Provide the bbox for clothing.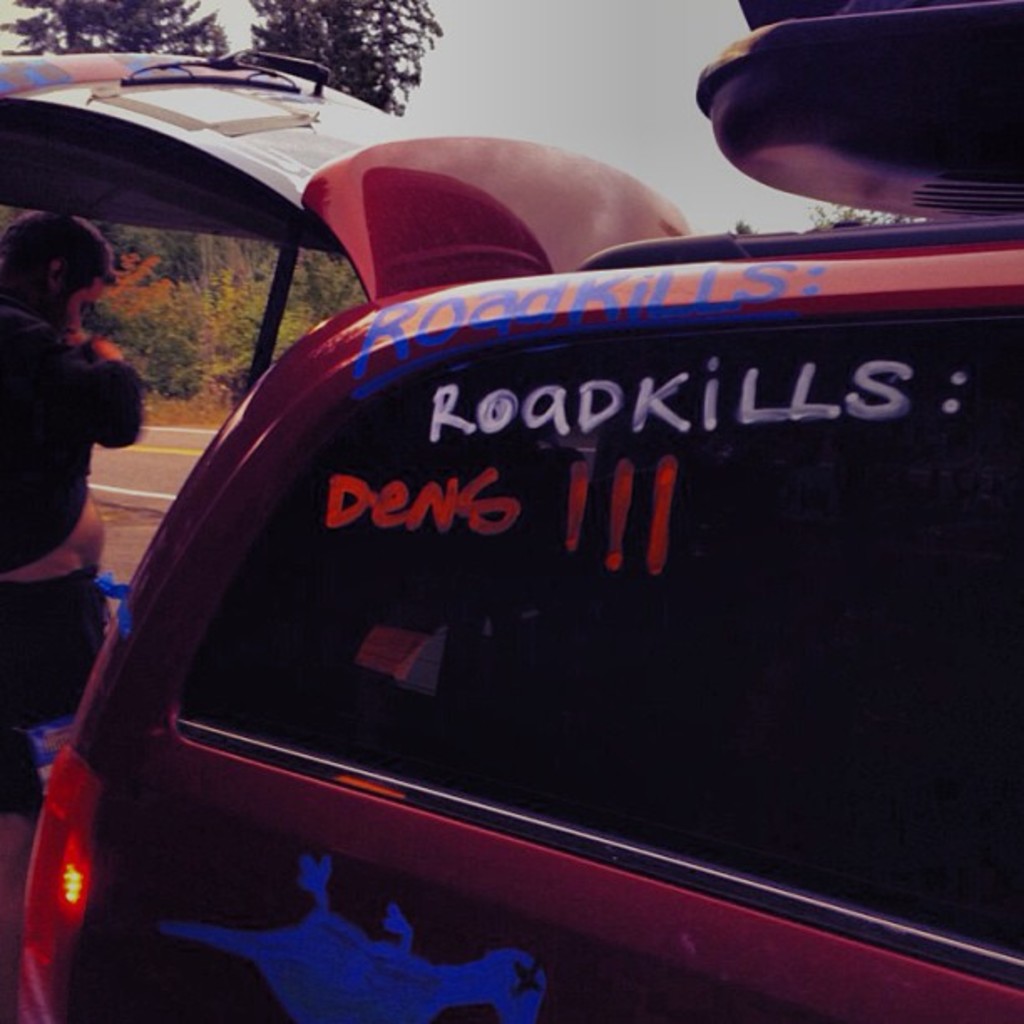
bbox=[0, 293, 137, 567].
